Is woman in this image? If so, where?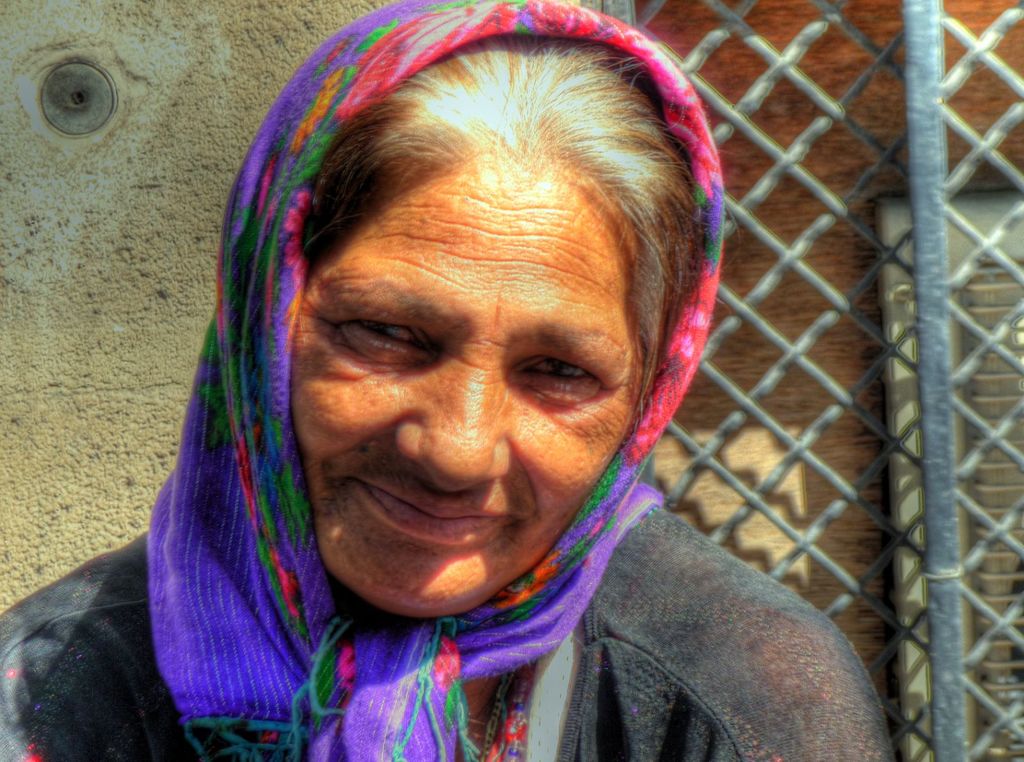
Yes, at <bbox>0, 0, 932, 761</bbox>.
